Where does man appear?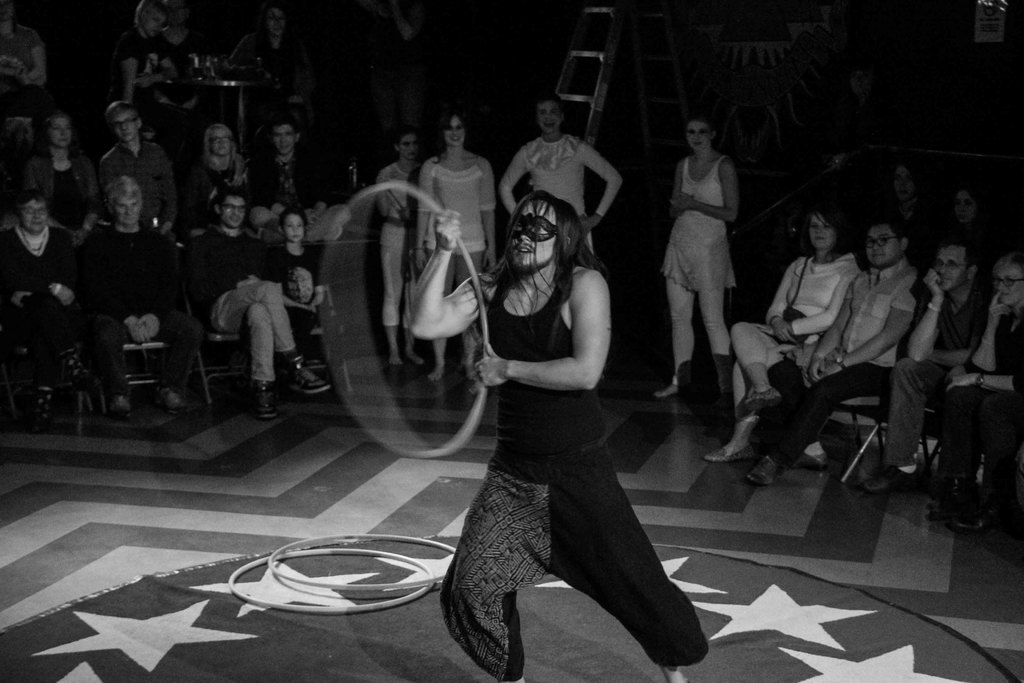
Appears at rect(249, 111, 348, 239).
